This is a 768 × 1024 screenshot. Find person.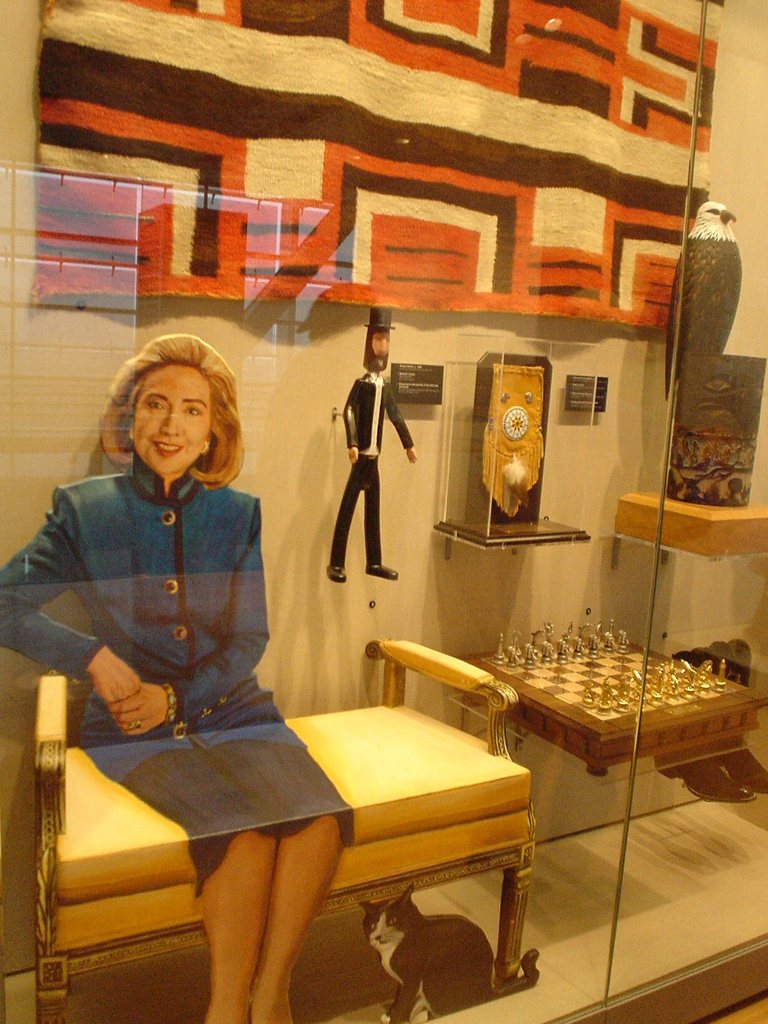
Bounding box: select_region(324, 301, 422, 585).
